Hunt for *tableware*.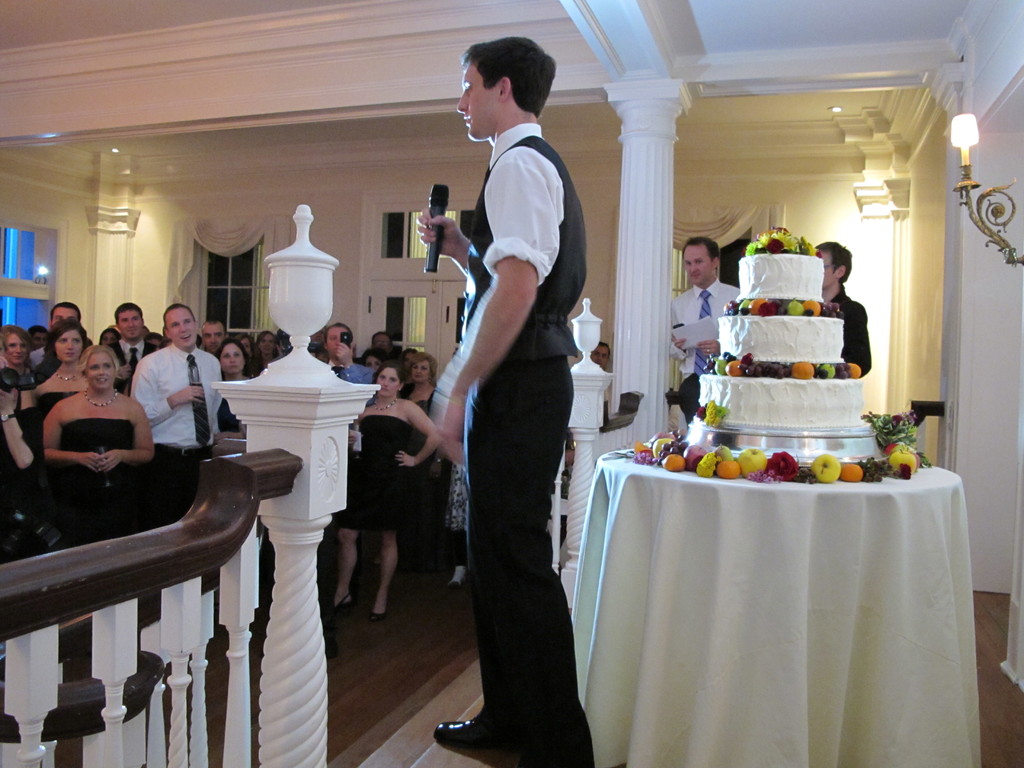
Hunted down at left=189, top=365, right=203, bottom=390.
